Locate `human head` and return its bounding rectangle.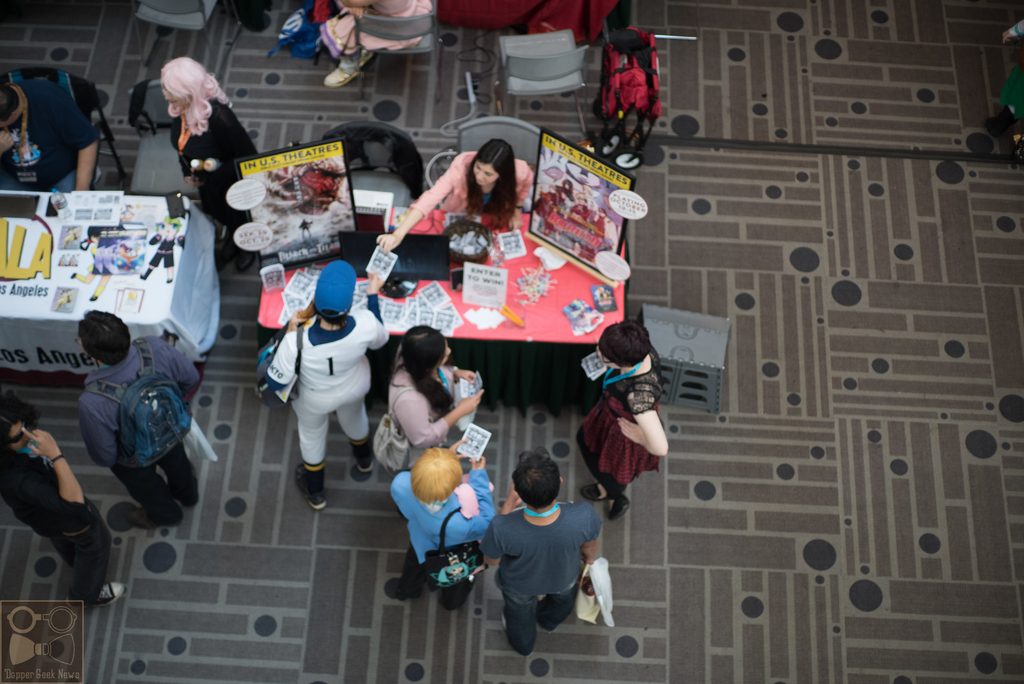
596/318/653/370.
